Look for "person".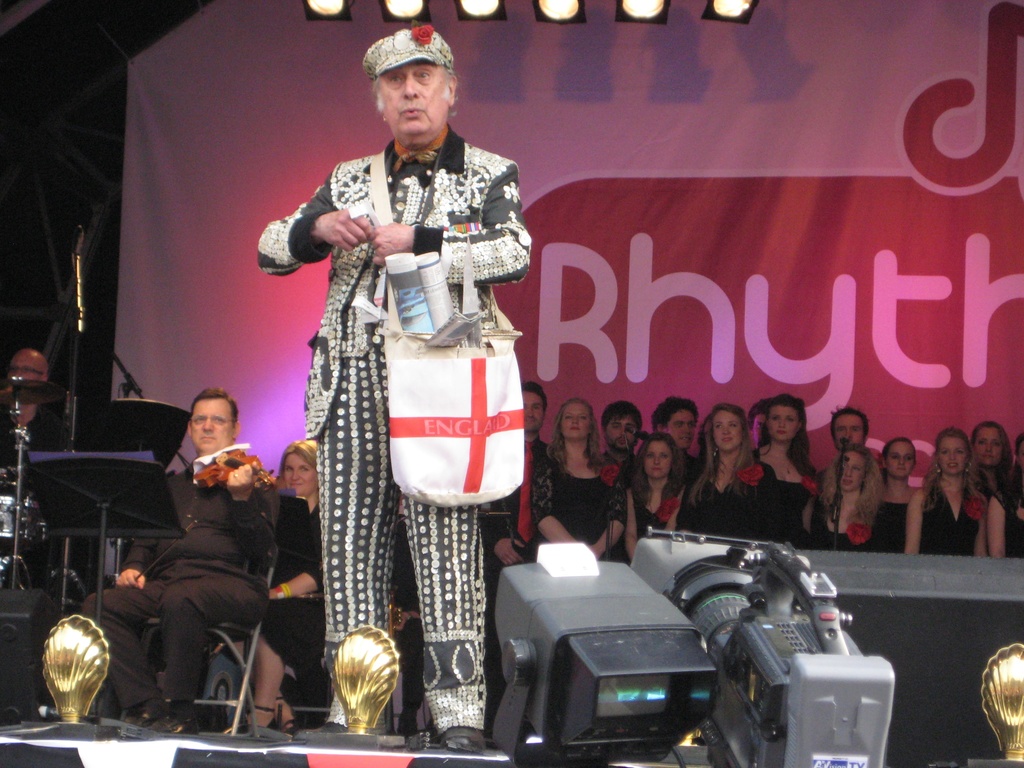
Found: (77,387,281,739).
